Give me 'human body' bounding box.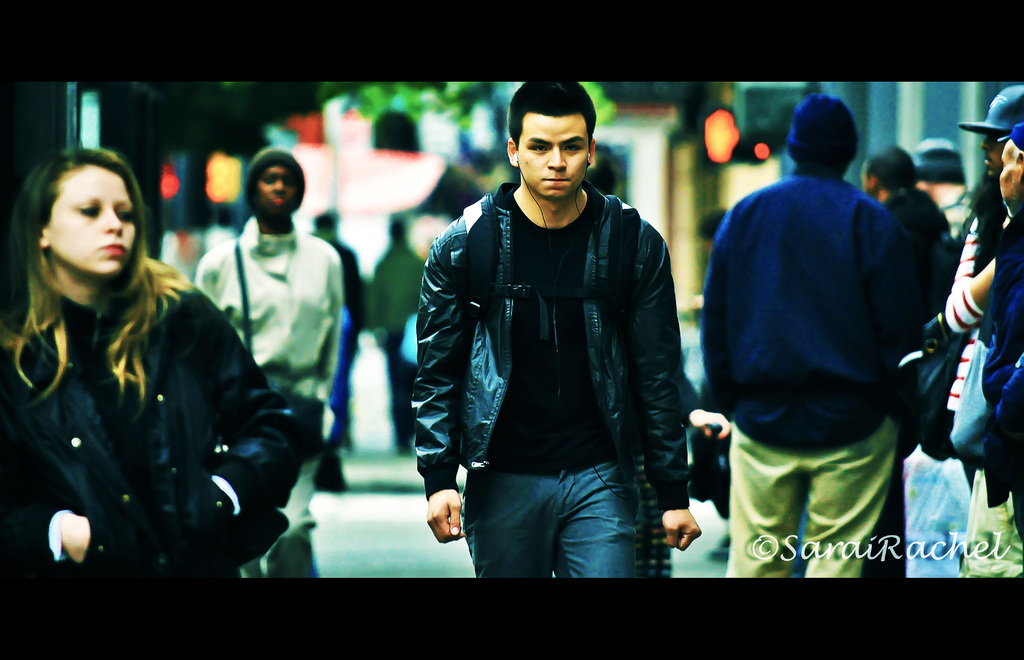
(310, 207, 362, 485).
